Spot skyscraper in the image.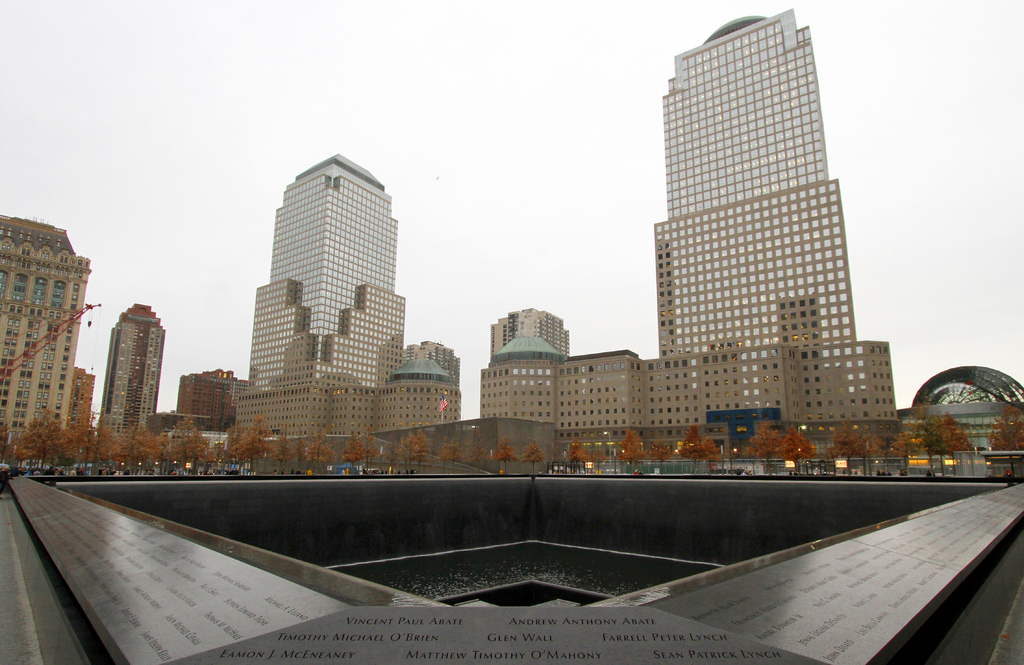
skyscraper found at crop(231, 142, 410, 454).
